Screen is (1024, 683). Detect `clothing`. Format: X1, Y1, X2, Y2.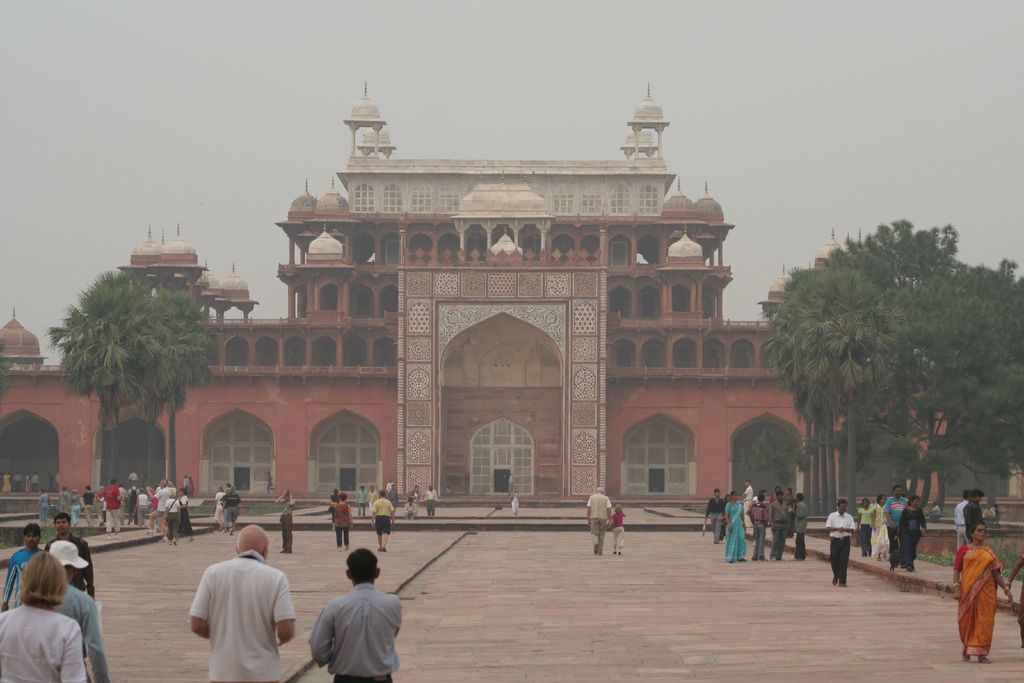
333, 498, 355, 547.
